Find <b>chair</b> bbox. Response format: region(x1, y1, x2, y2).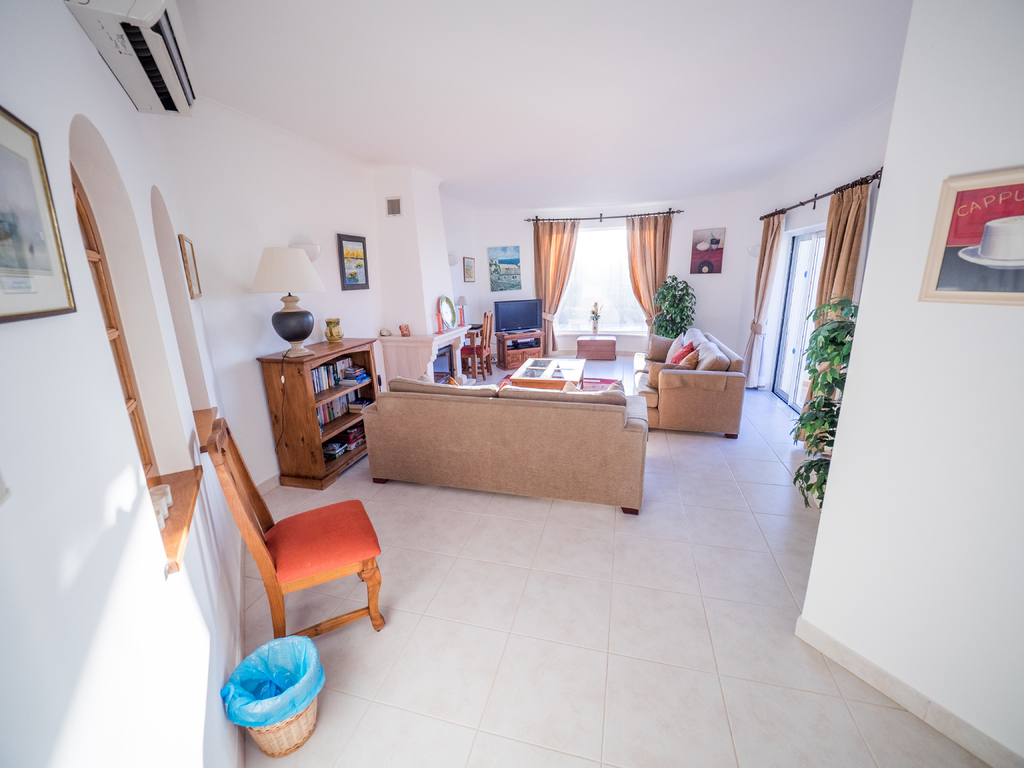
region(461, 311, 494, 381).
